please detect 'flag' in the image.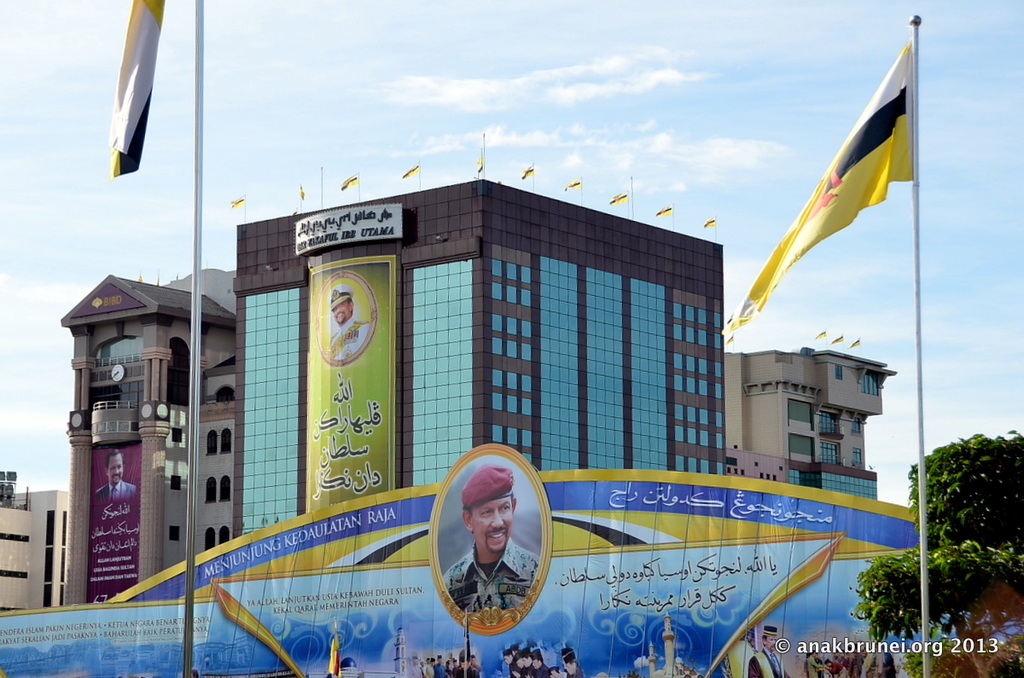
bbox=[105, 0, 163, 175].
